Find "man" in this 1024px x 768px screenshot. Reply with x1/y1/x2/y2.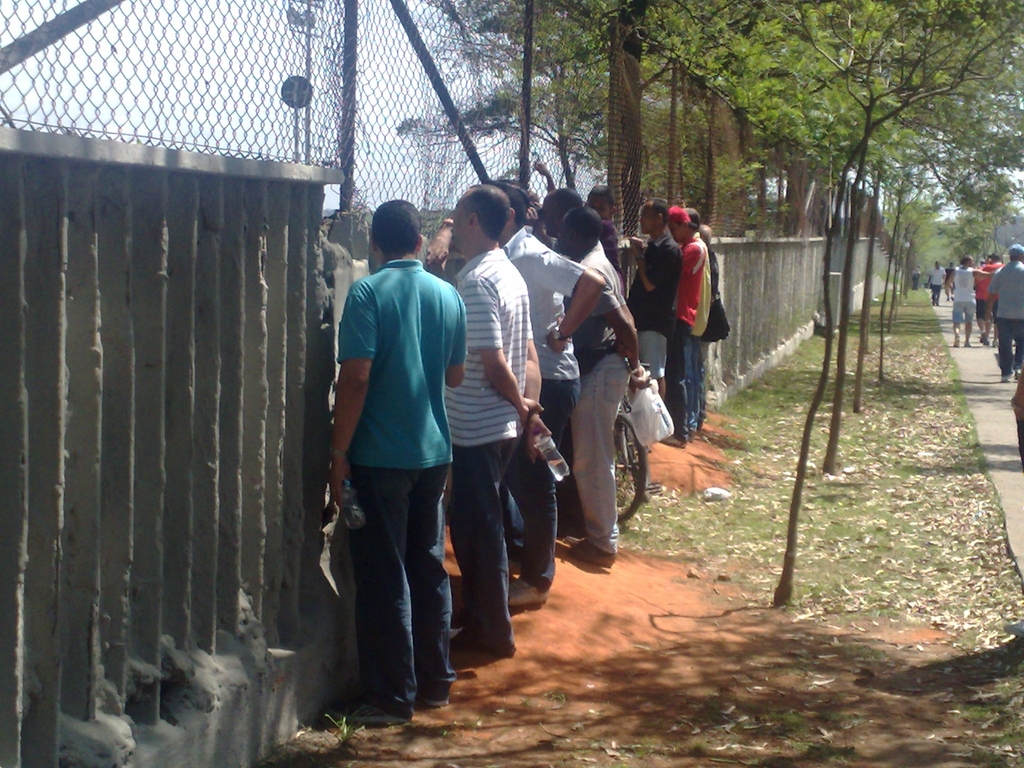
669/203/712/437.
